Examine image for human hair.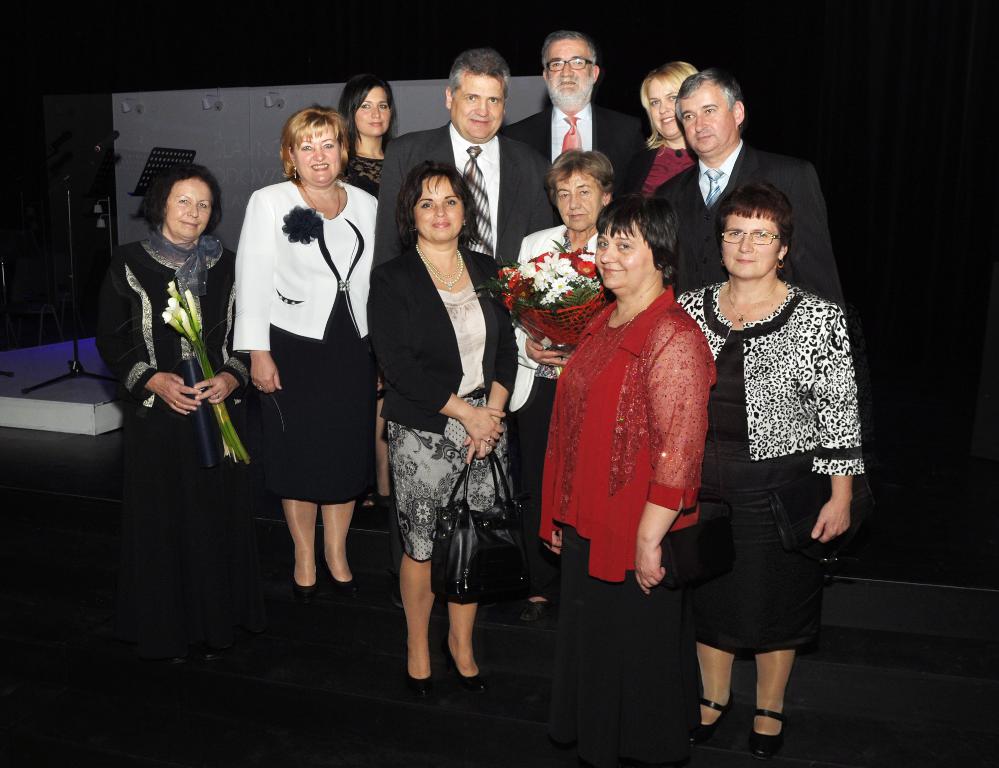
Examination result: pyautogui.locateOnScreen(539, 28, 594, 107).
